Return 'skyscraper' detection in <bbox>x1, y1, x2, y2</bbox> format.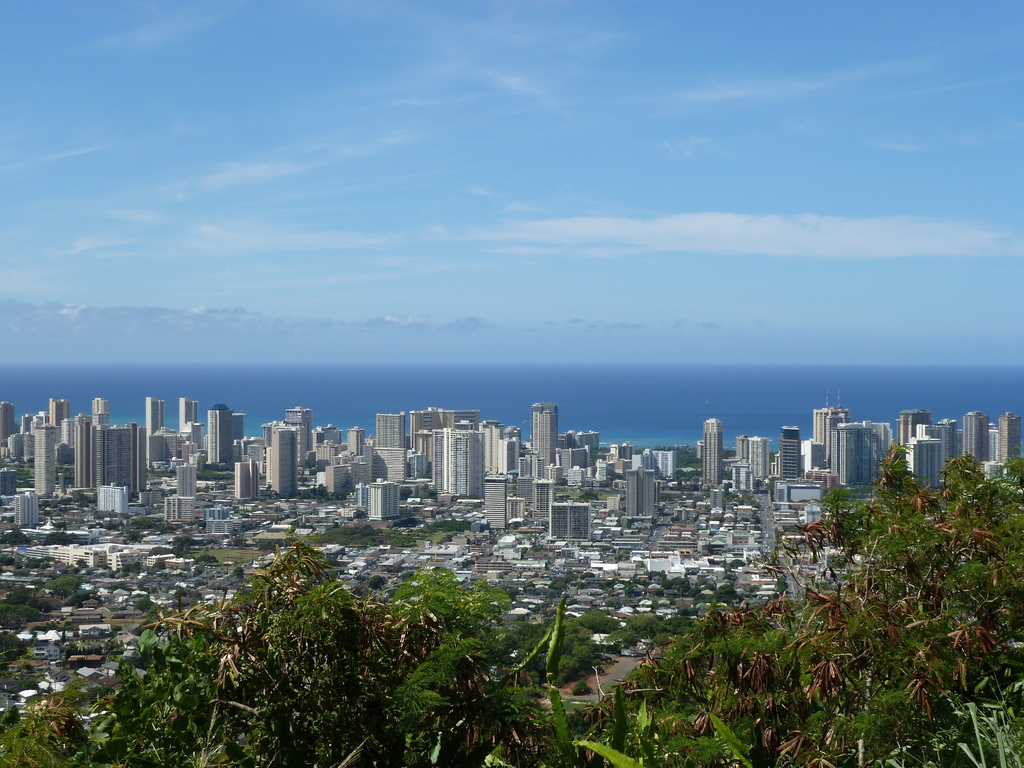
<bbox>702, 411, 732, 486</bbox>.
